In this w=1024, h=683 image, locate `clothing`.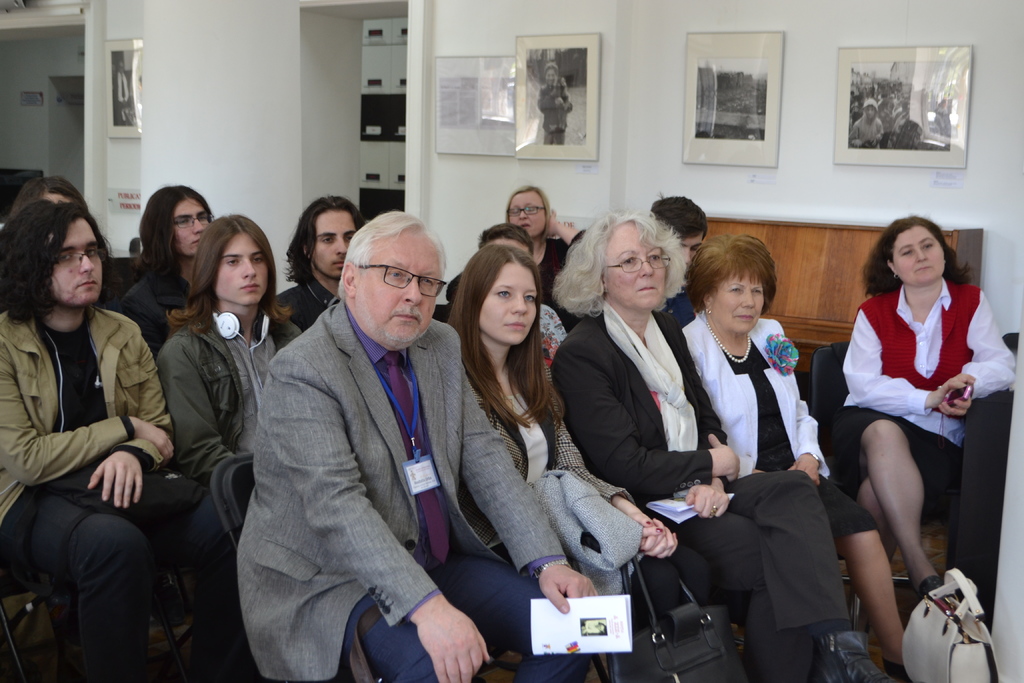
Bounding box: 833, 258, 985, 586.
